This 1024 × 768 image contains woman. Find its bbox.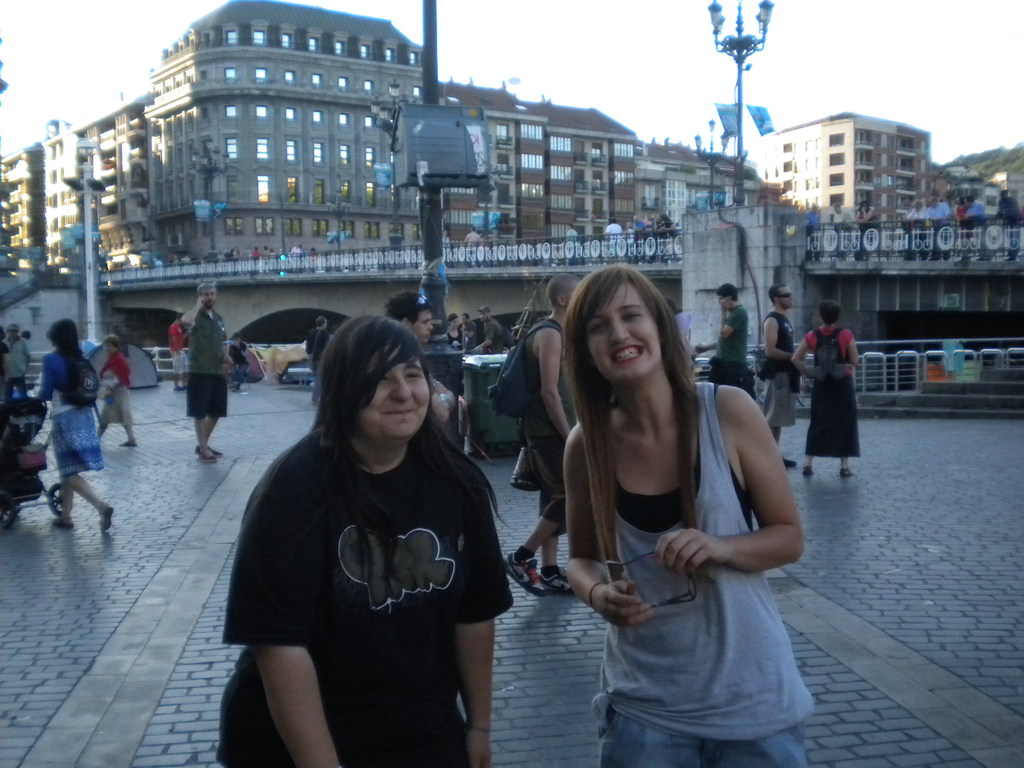
{"left": 520, "top": 266, "right": 811, "bottom": 750}.
